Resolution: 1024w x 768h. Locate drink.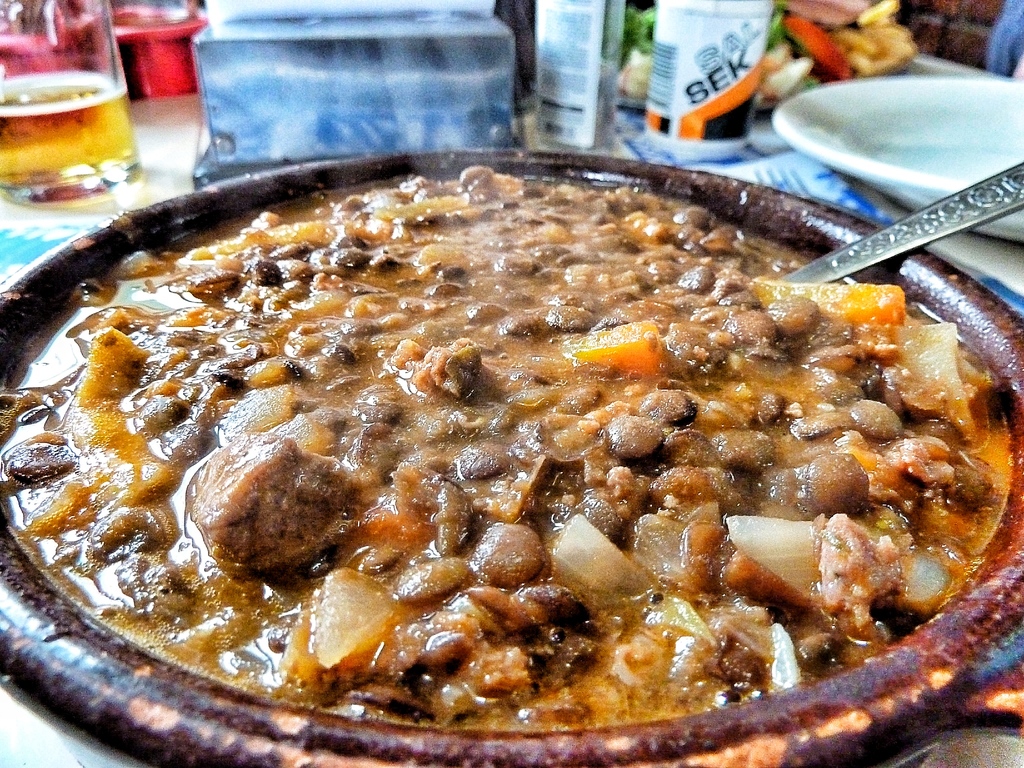
box(0, 12, 111, 67).
